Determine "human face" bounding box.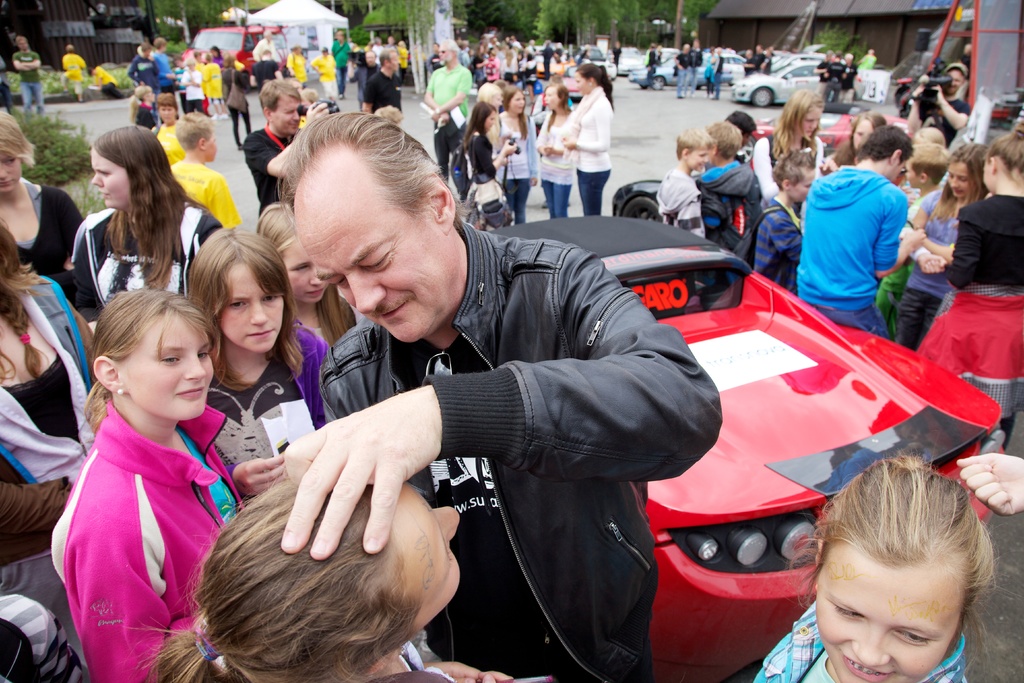
Determined: 487, 111, 499, 129.
